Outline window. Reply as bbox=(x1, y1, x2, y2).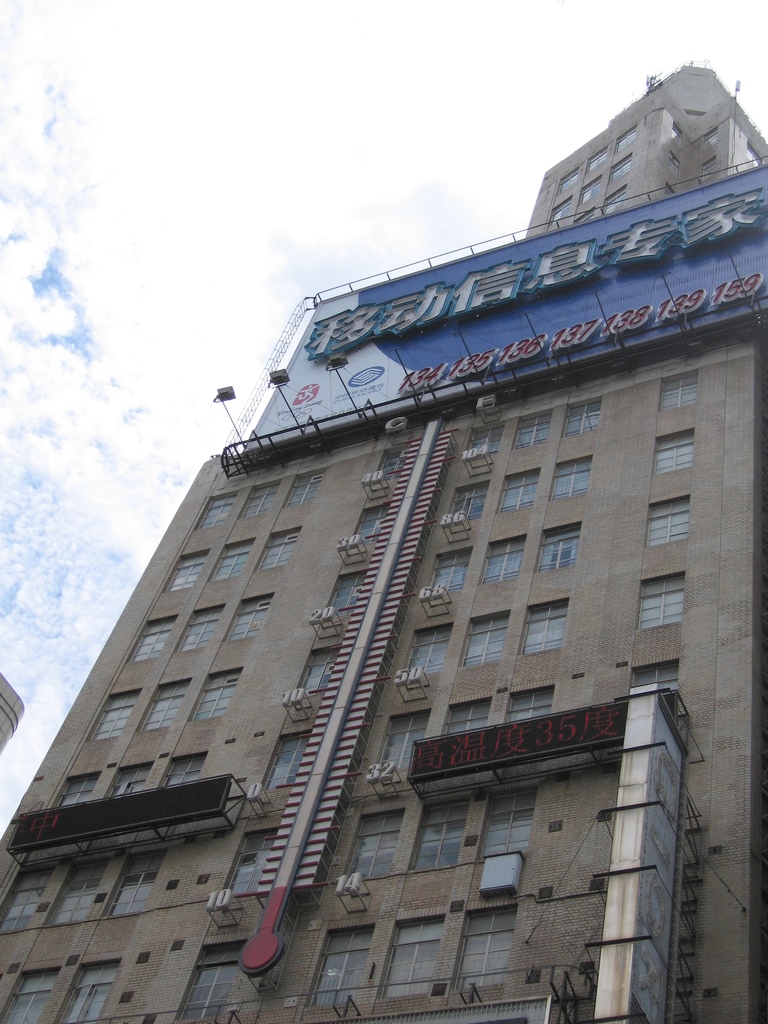
bbox=(380, 445, 408, 483).
